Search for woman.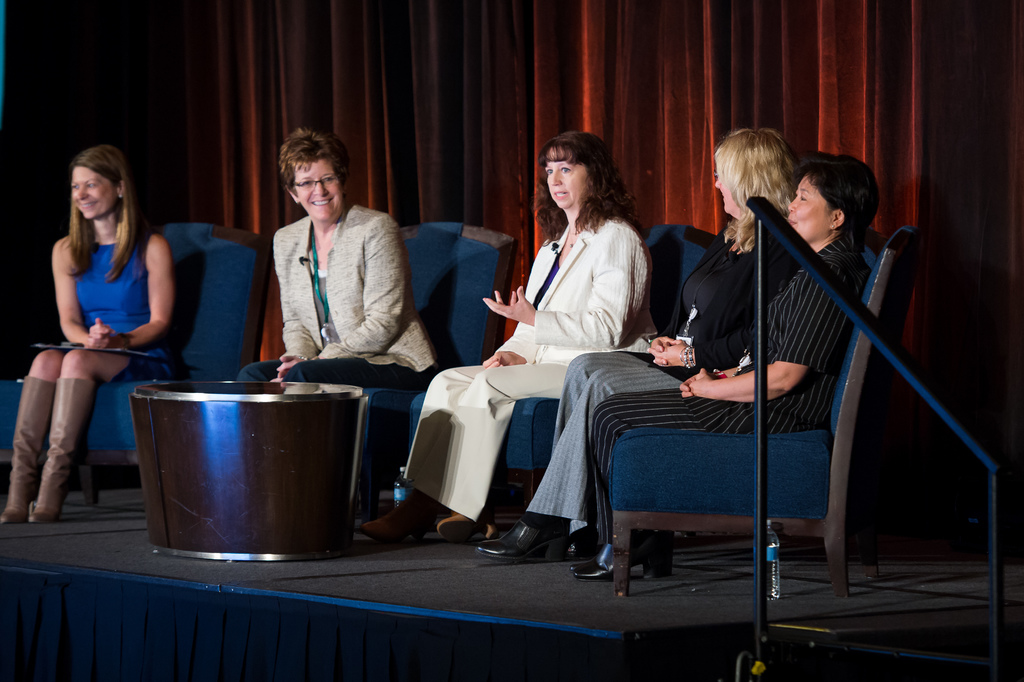
Found at [239, 129, 429, 382].
